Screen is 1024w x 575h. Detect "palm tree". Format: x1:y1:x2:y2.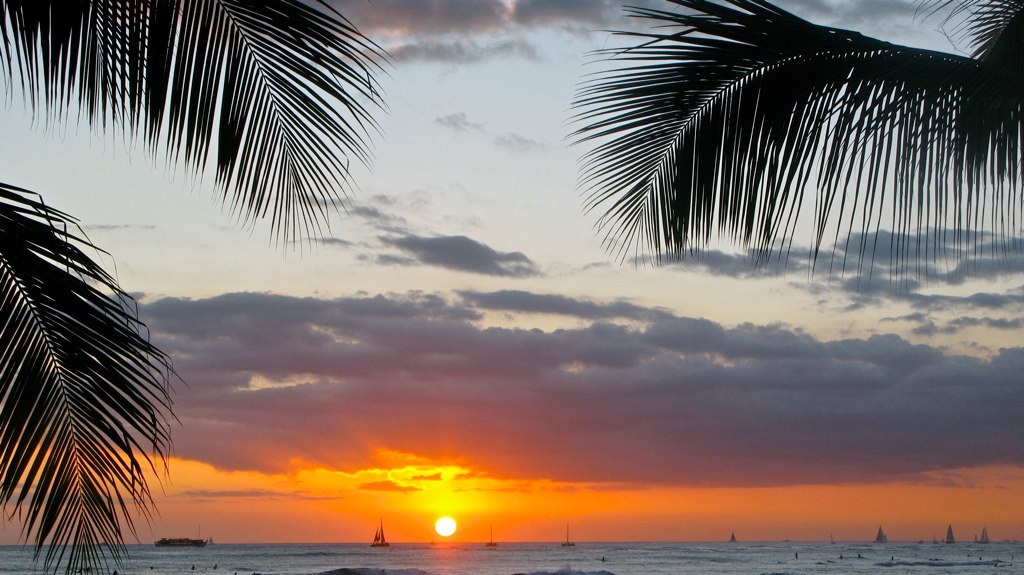
0:0:397:574.
